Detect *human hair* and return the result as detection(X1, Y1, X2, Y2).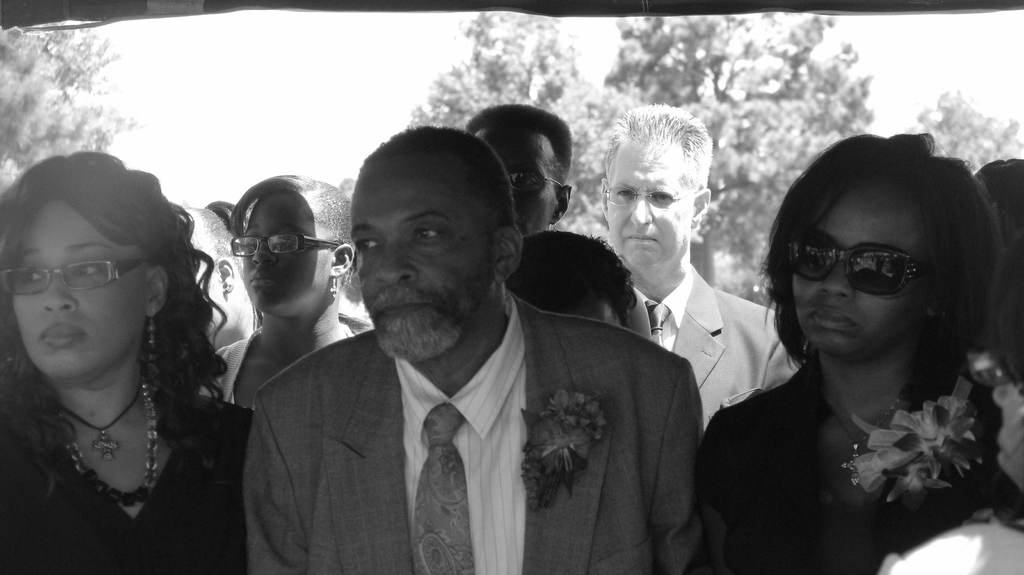
detection(604, 111, 719, 181).
